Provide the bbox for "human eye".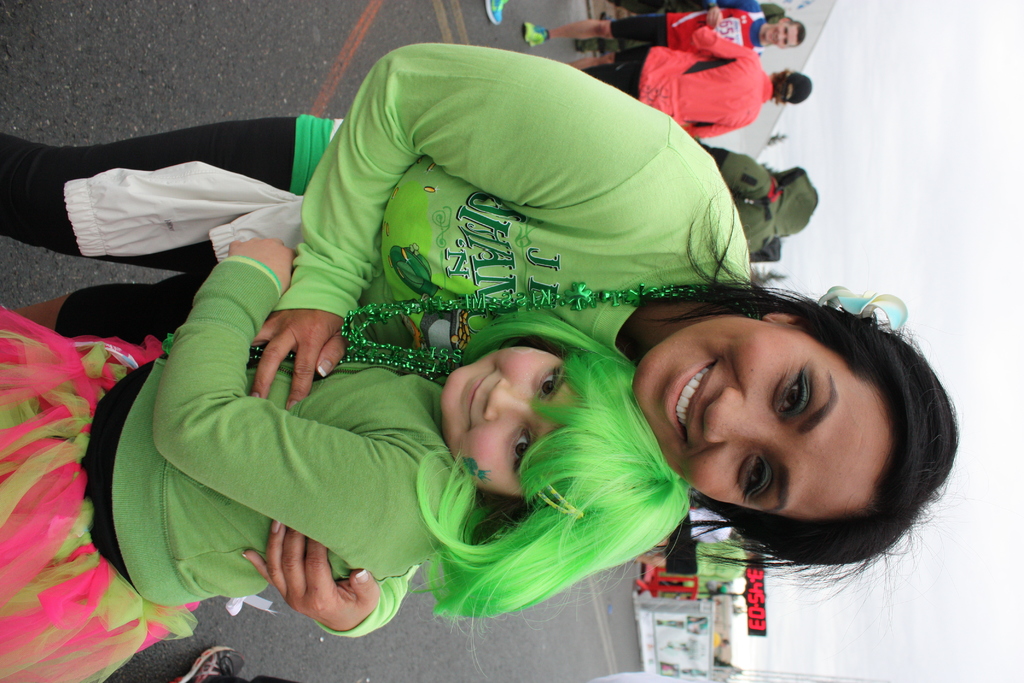
bbox=(508, 425, 535, 473).
